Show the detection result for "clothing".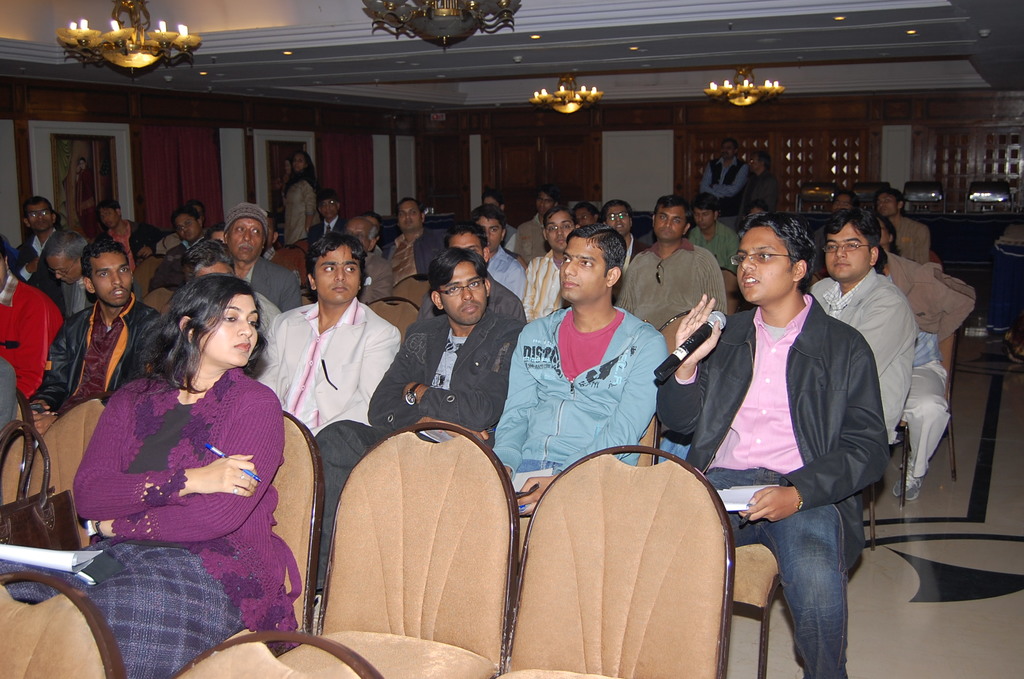
locate(0, 365, 307, 678).
